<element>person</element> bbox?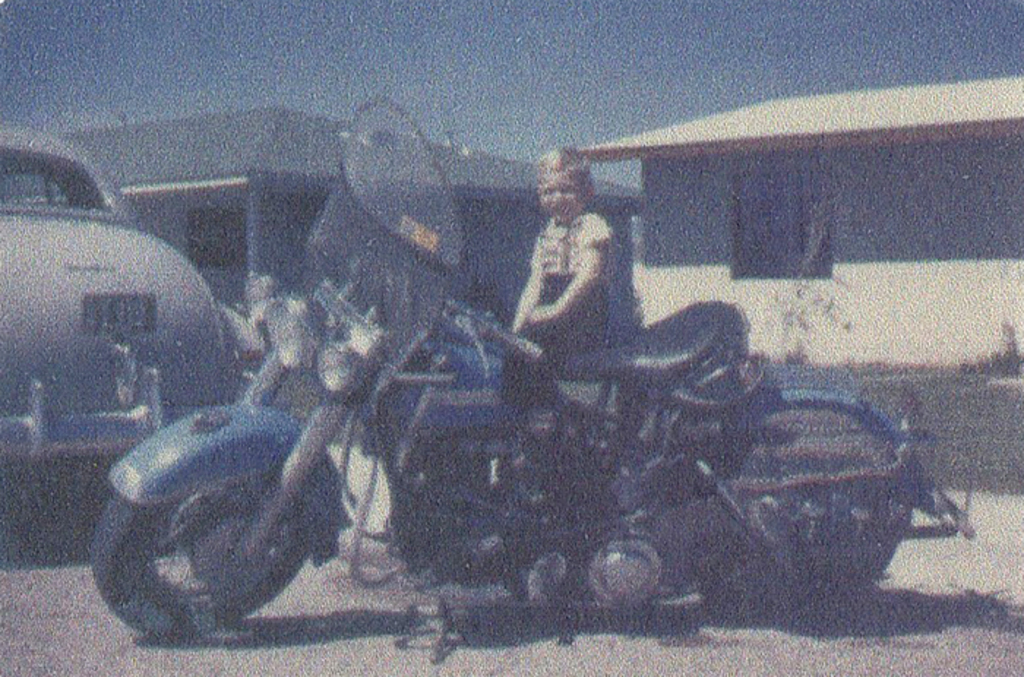
bbox=[519, 145, 620, 367]
